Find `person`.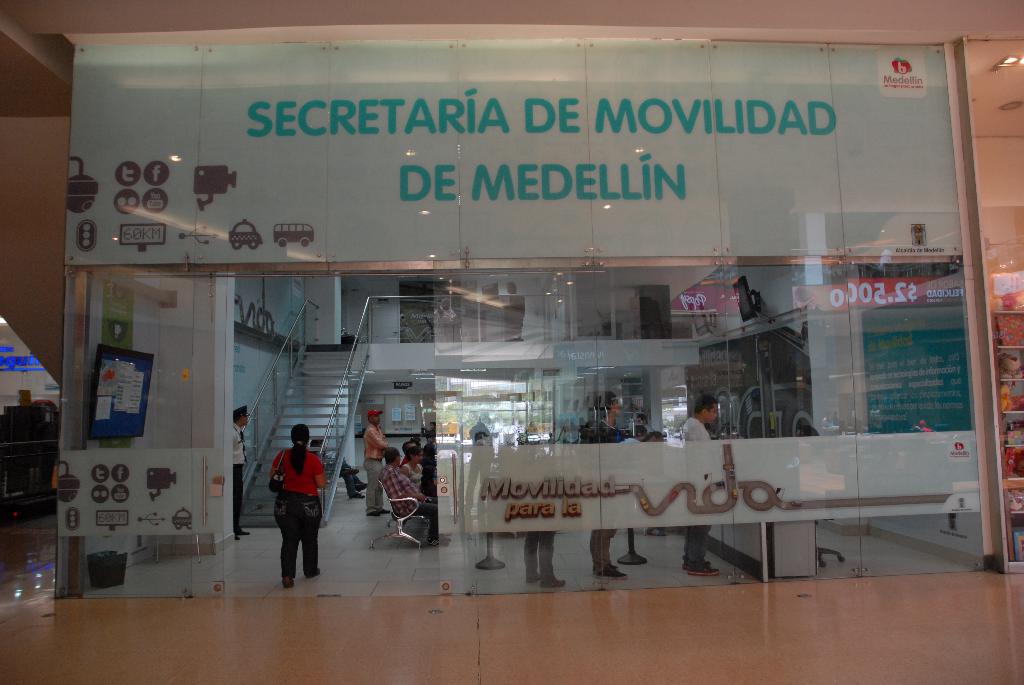
{"left": 683, "top": 398, "right": 719, "bottom": 579}.
